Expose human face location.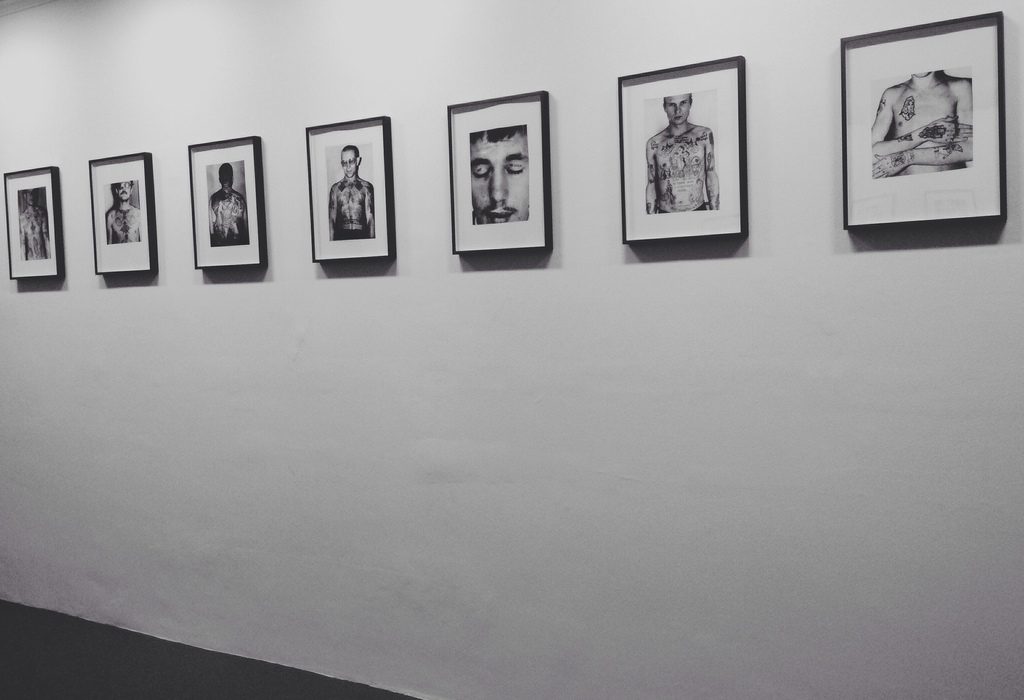
Exposed at rect(113, 177, 133, 204).
